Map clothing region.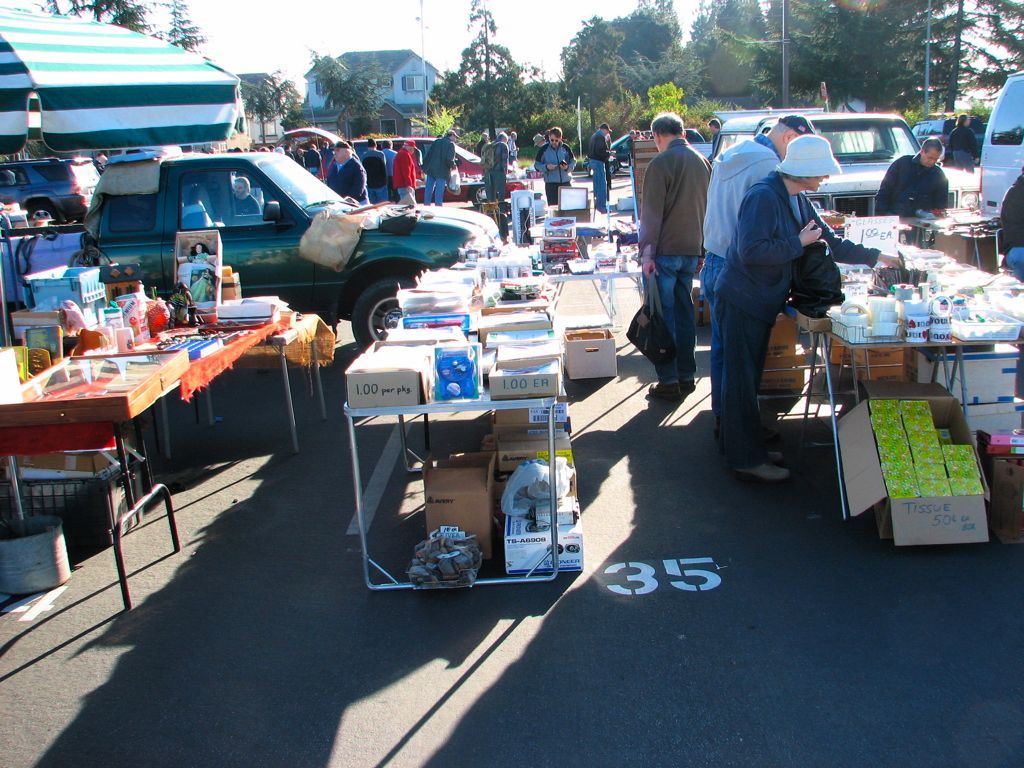
Mapped to <bbox>873, 152, 947, 217</bbox>.
